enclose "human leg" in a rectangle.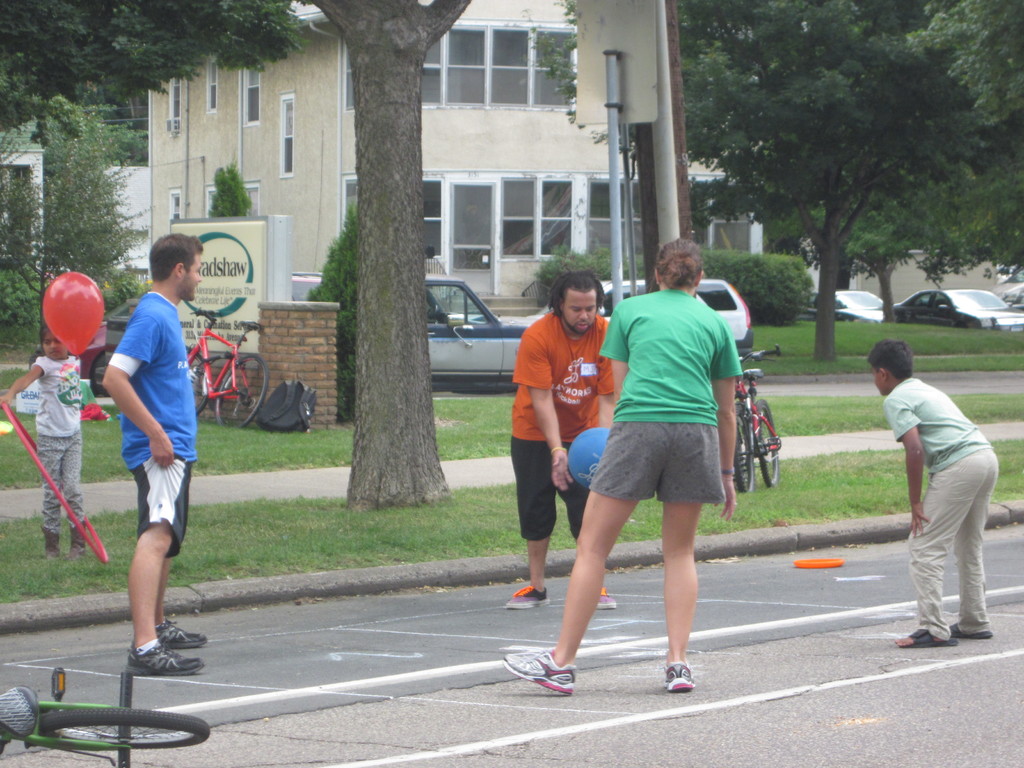
bbox(39, 442, 70, 561).
